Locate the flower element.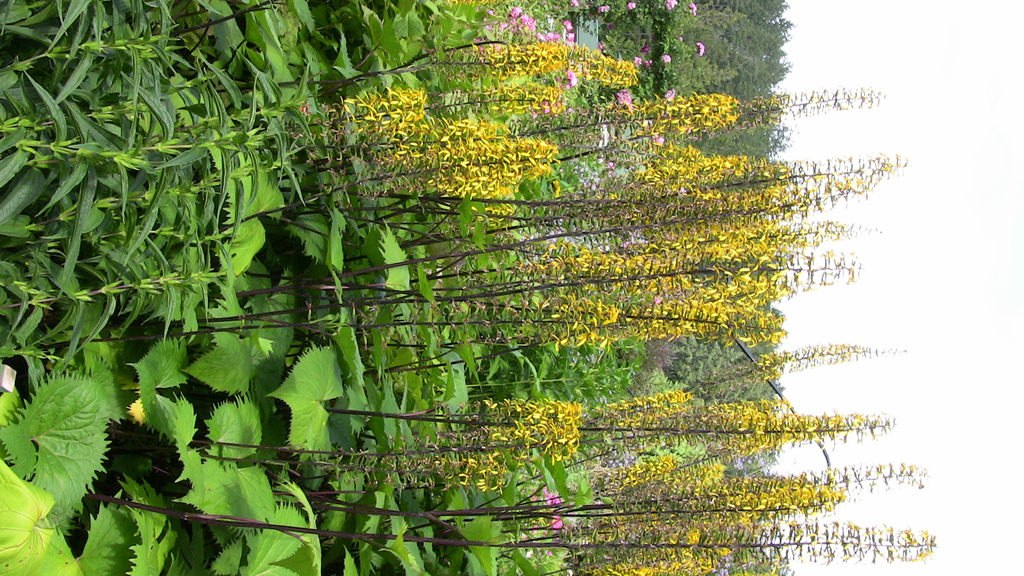
Element bbox: [left=664, top=88, right=675, bottom=106].
